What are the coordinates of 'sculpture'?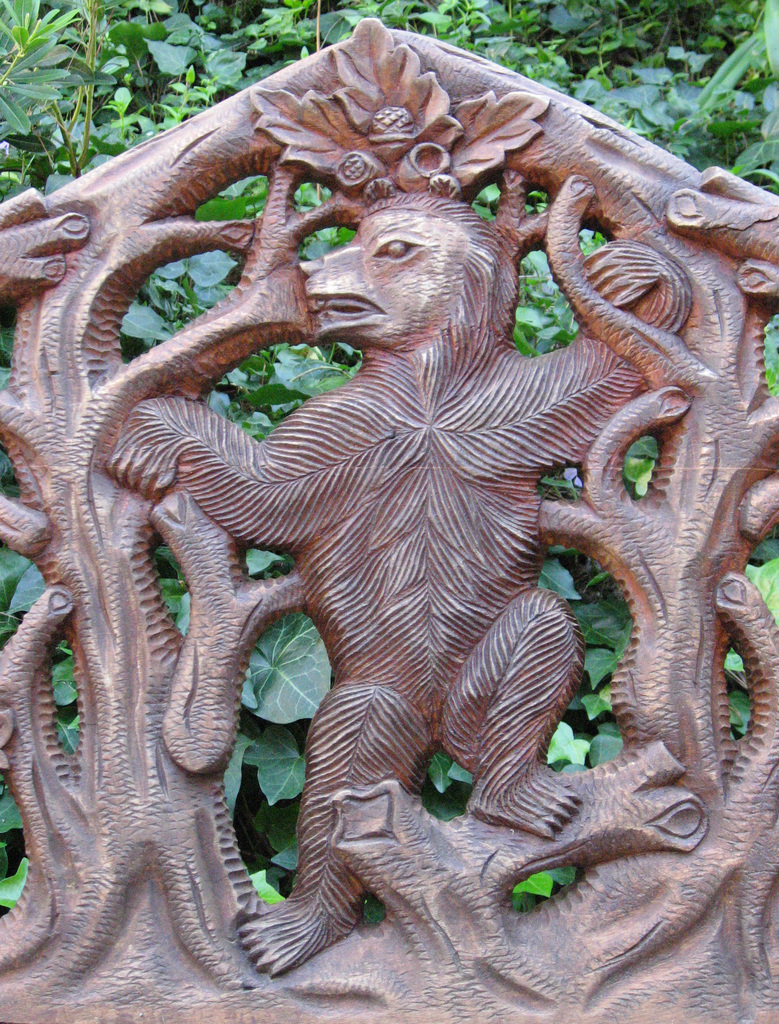
bbox=(0, 20, 778, 1023).
